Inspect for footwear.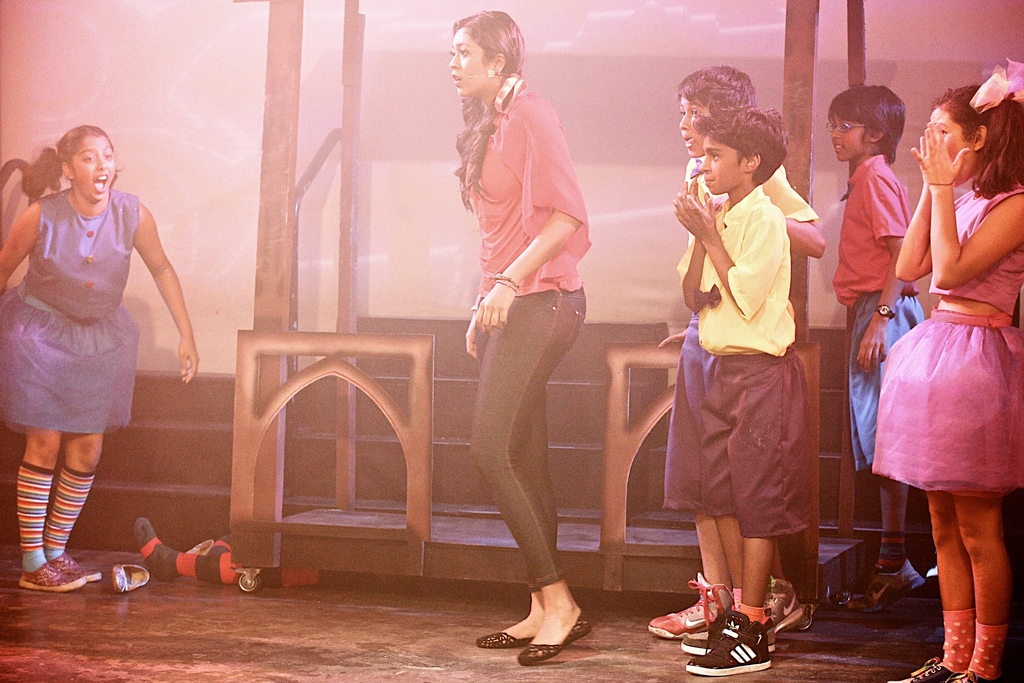
Inspection: BBox(648, 575, 736, 643).
